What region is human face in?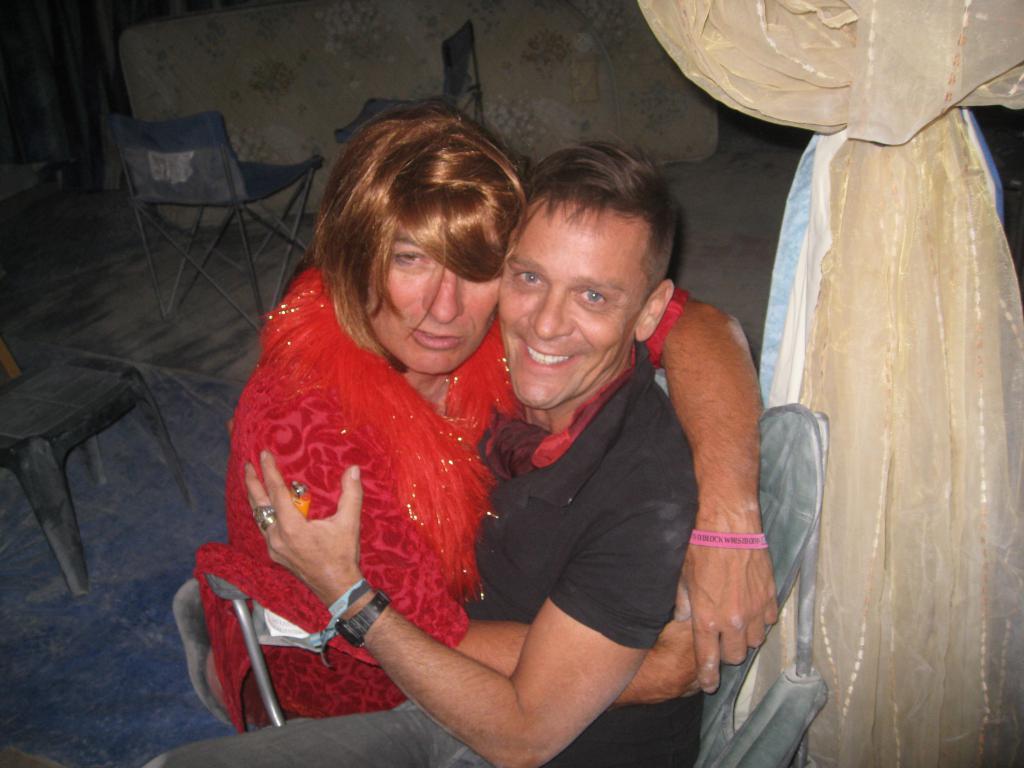
BBox(497, 195, 656, 413).
